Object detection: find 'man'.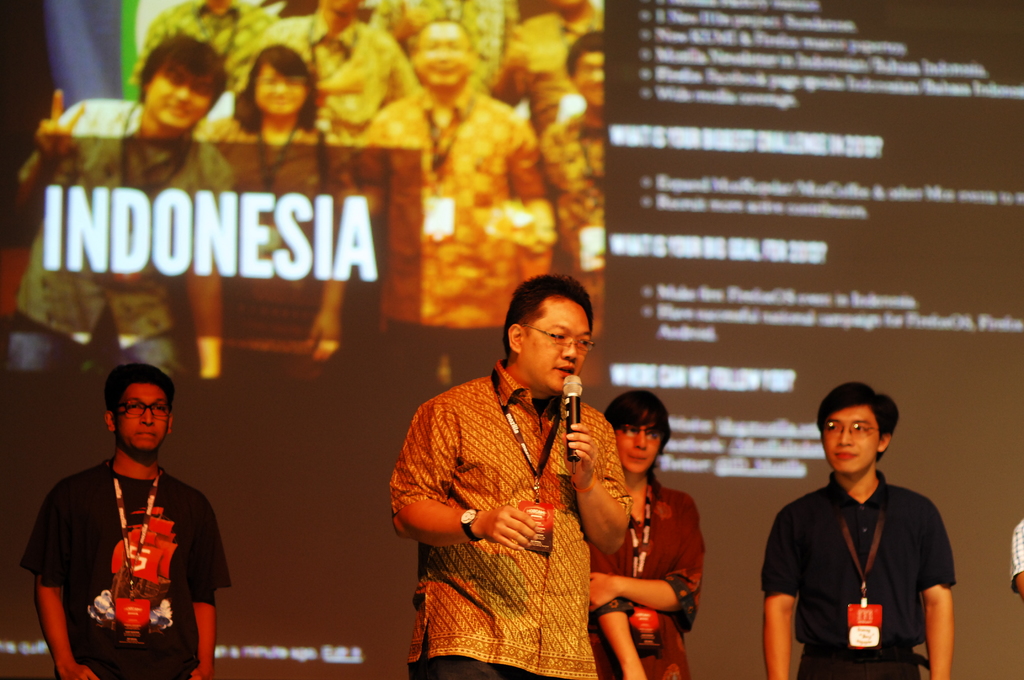
{"x1": 15, "y1": 360, "x2": 228, "y2": 679}.
